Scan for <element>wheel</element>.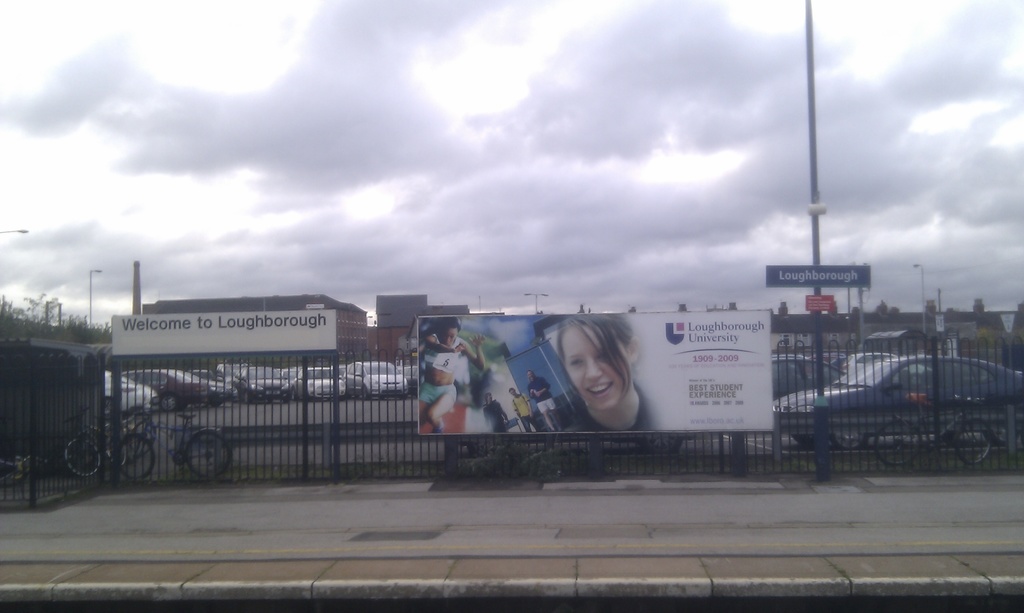
Scan result: BBox(64, 437, 105, 477).
